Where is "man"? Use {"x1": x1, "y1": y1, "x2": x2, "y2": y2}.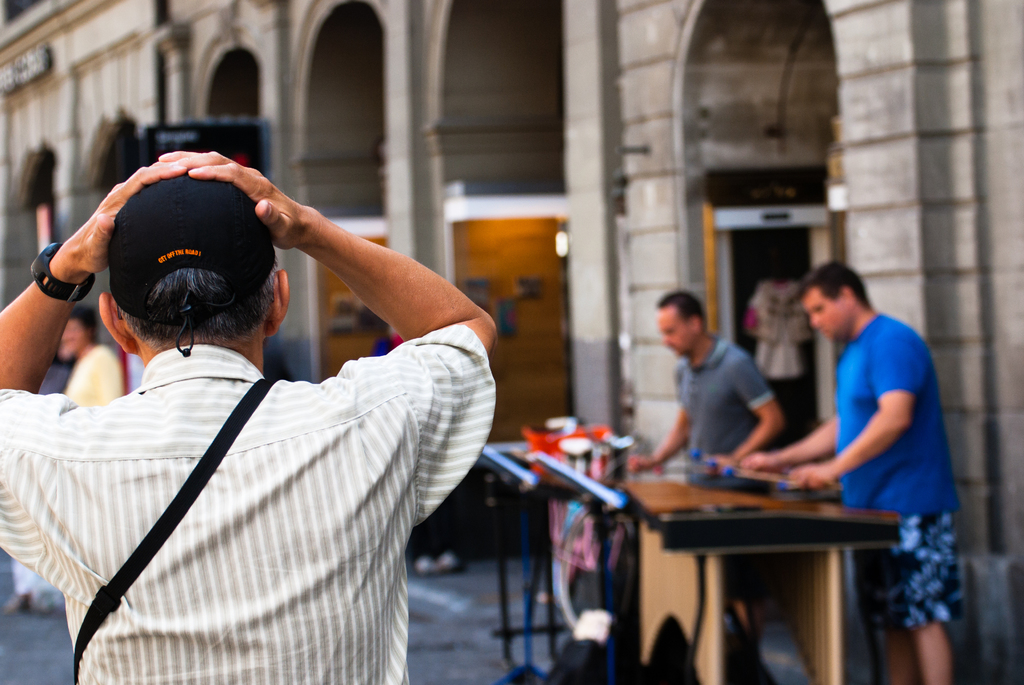
{"x1": 631, "y1": 290, "x2": 780, "y2": 677}.
